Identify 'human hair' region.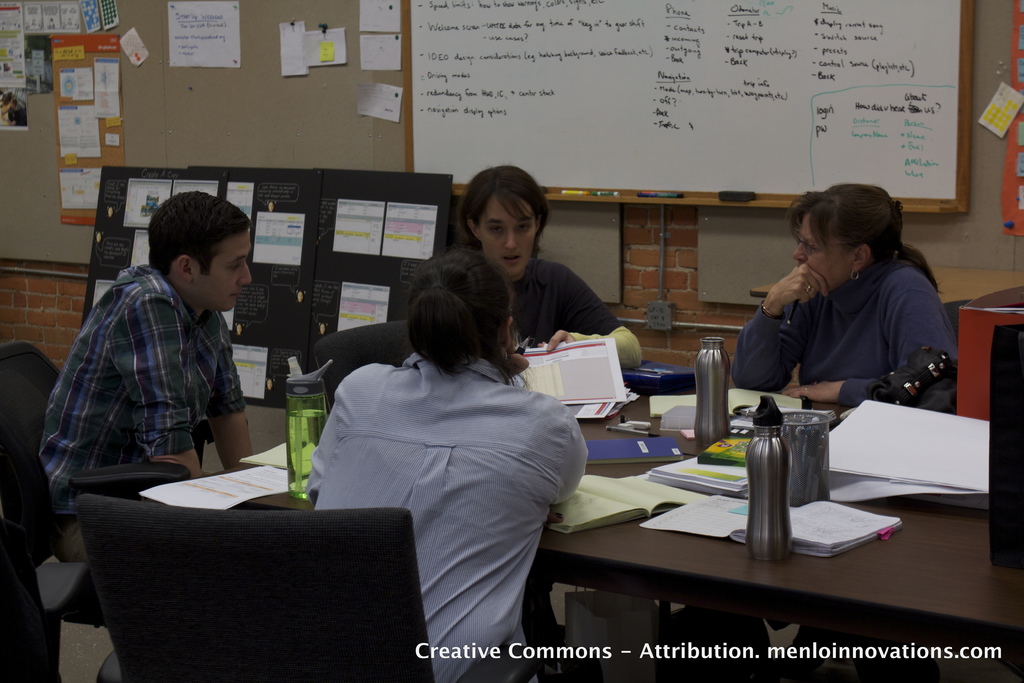
Region: <box>465,164,554,267</box>.
